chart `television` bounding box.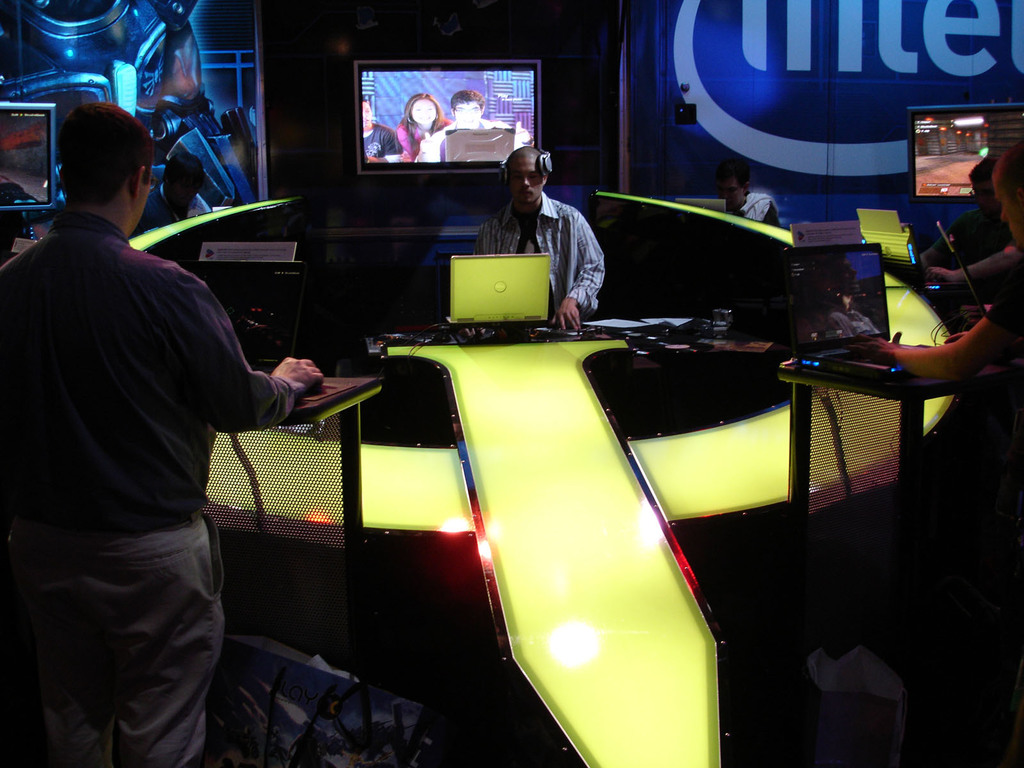
Charted: pyautogui.locateOnScreen(904, 99, 1023, 205).
